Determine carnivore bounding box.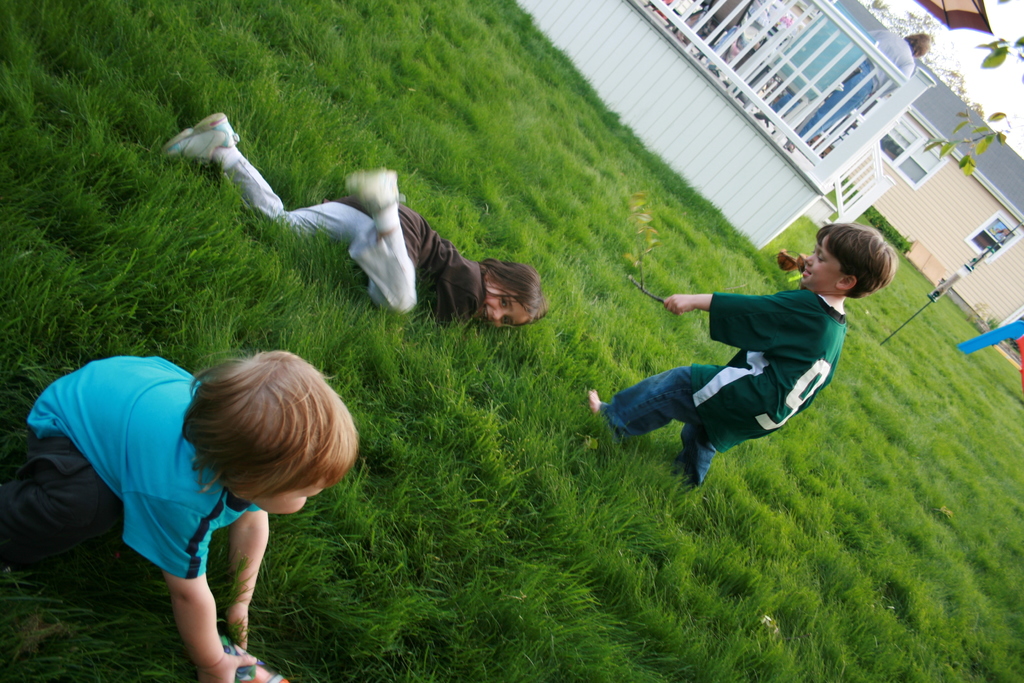
Determined: 582 217 899 498.
